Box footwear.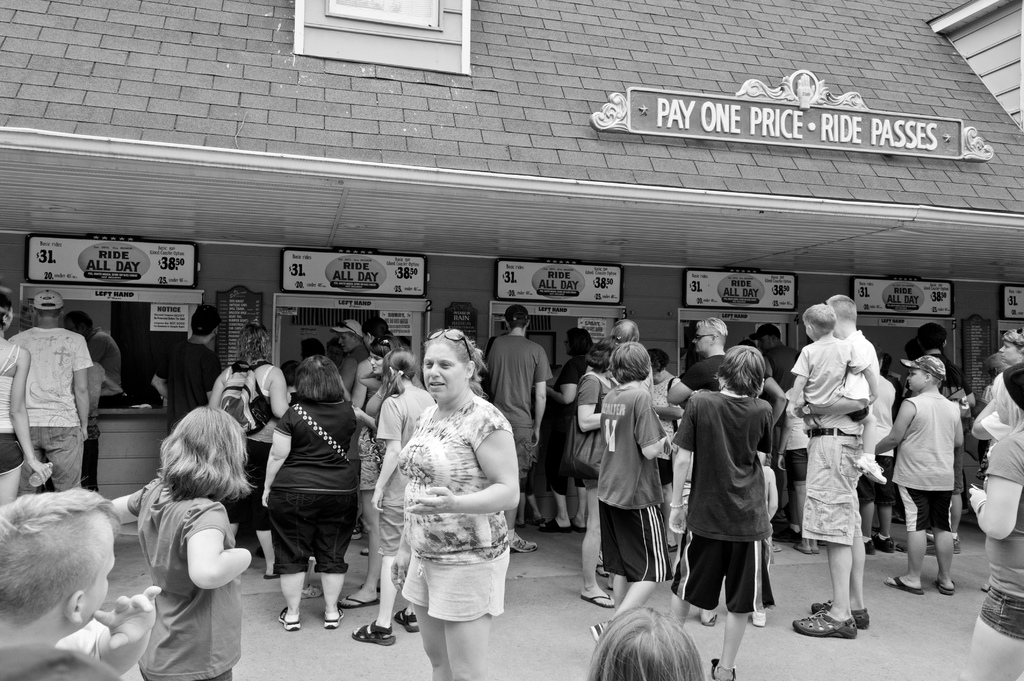
locate(503, 529, 536, 551).
